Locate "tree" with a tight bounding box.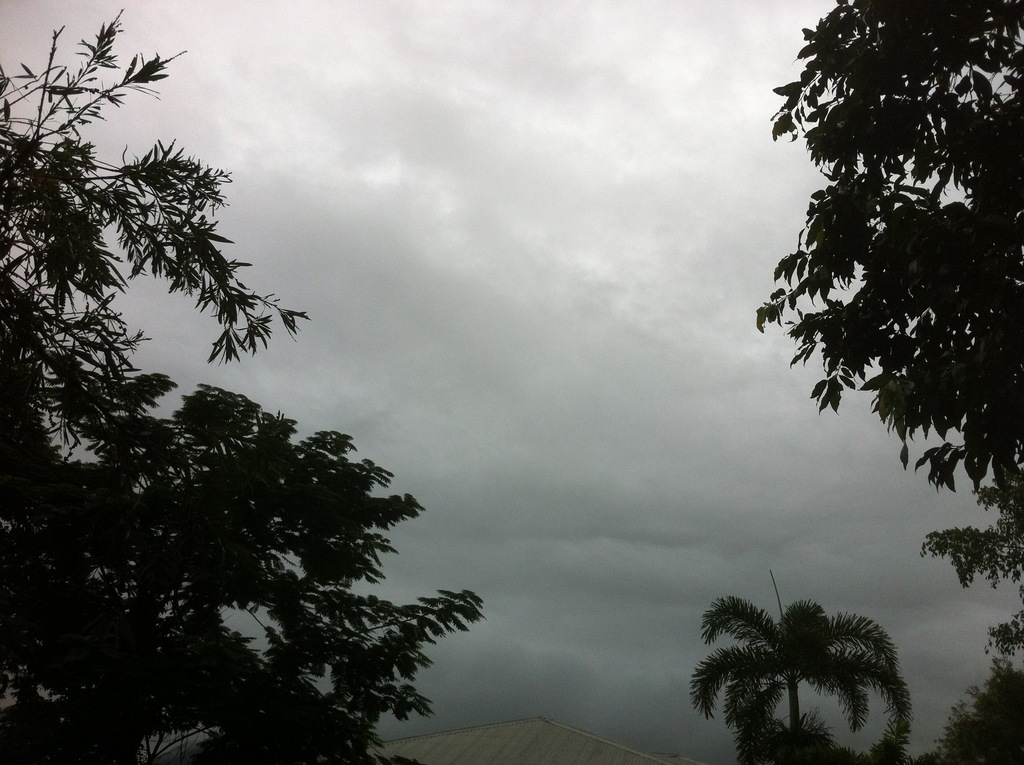
{"x1": 685, "y1": 575, "x2": 922, "y2": 764}.
